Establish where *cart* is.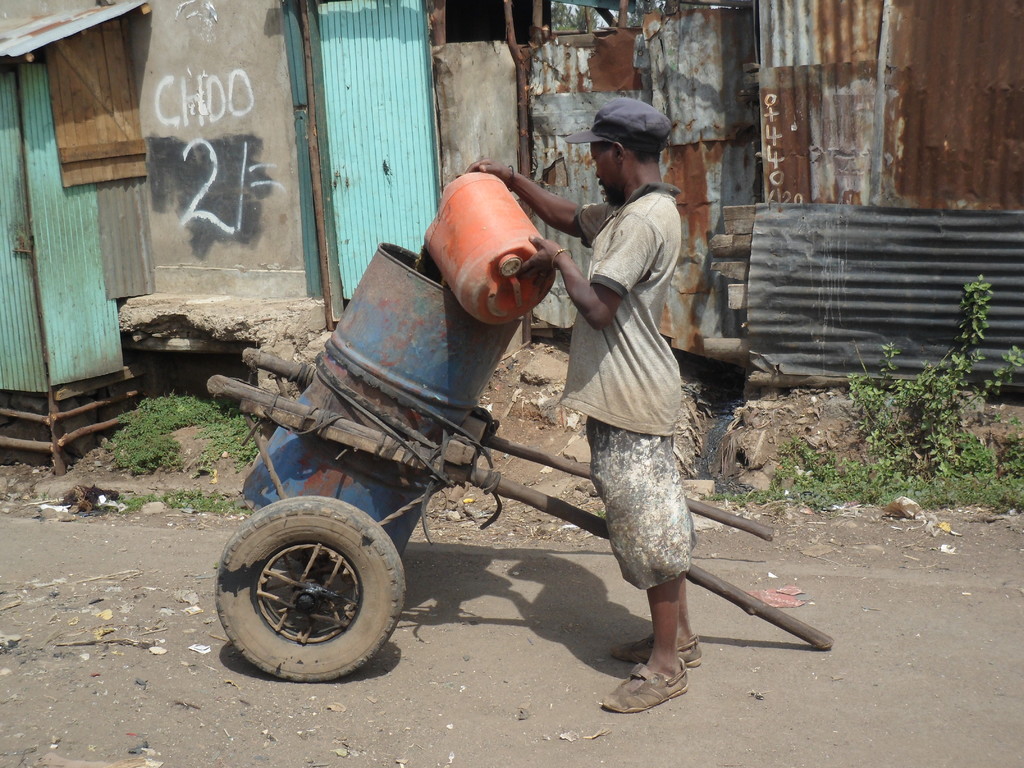
Established at box(203, 347, 833, 684).
